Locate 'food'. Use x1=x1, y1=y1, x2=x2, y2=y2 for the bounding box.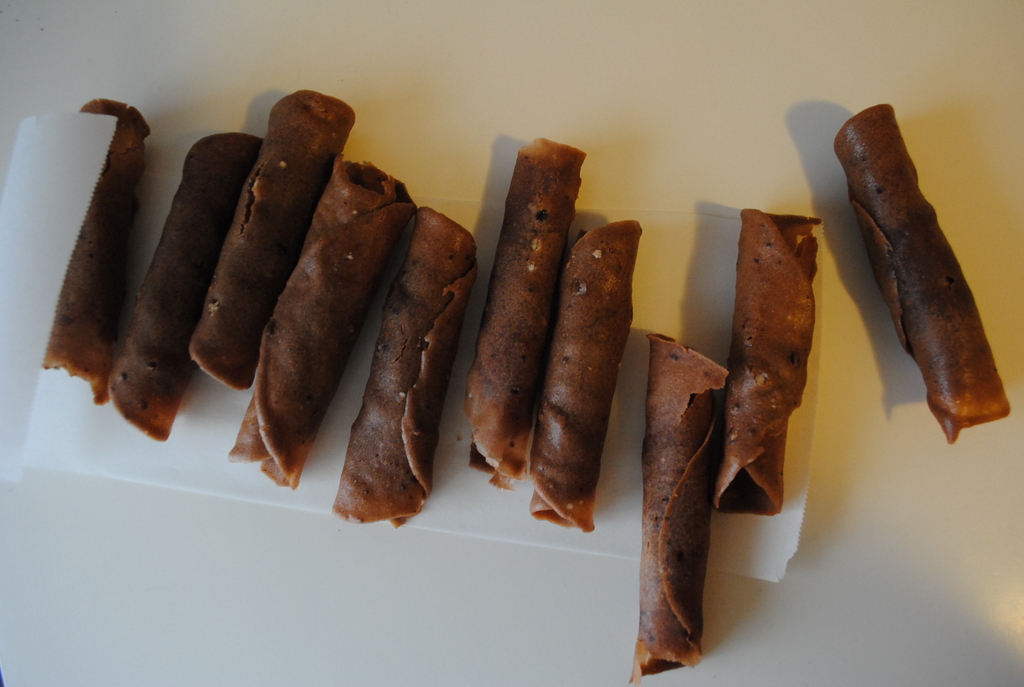
x1=527, y1=219, x2=644, y2=537.
